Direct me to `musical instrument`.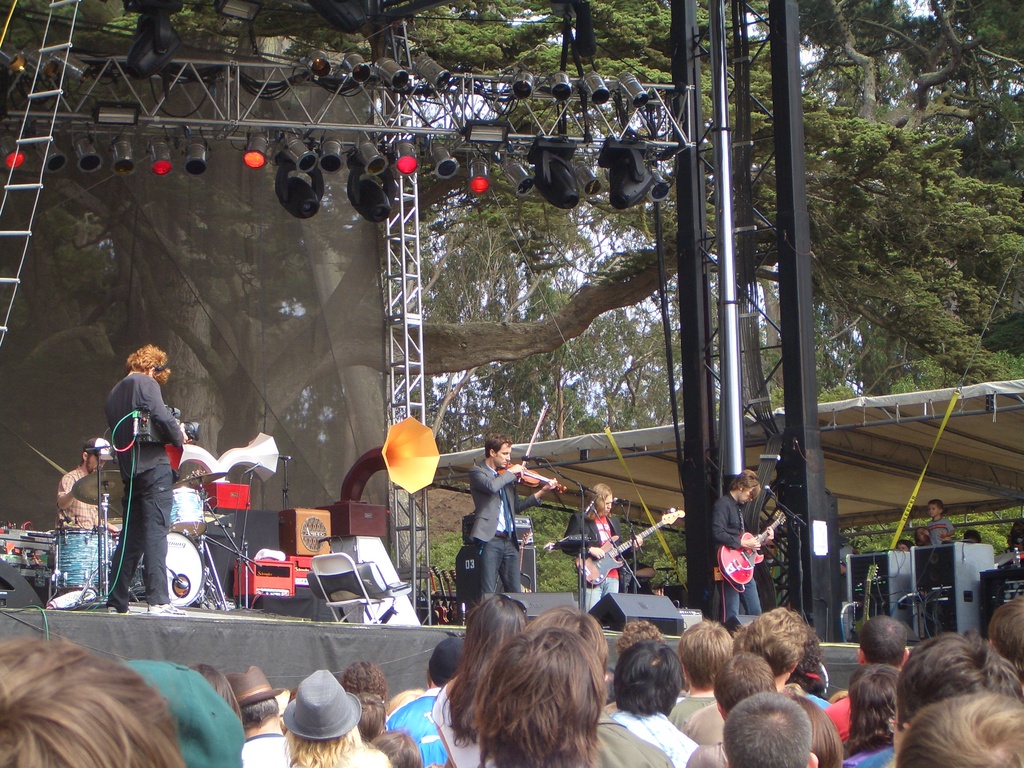
Direction: x1=167, y1=483, x2=208, y2=543.
